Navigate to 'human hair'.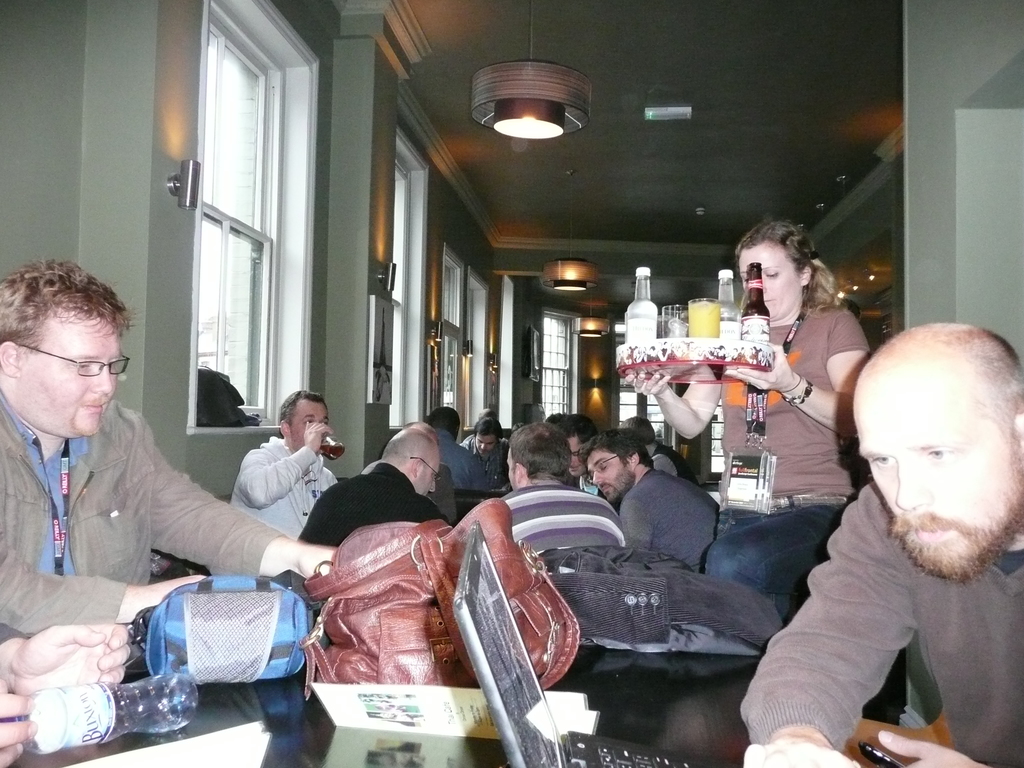
Navigation target: BBox(858, 320, 1023, 455).
